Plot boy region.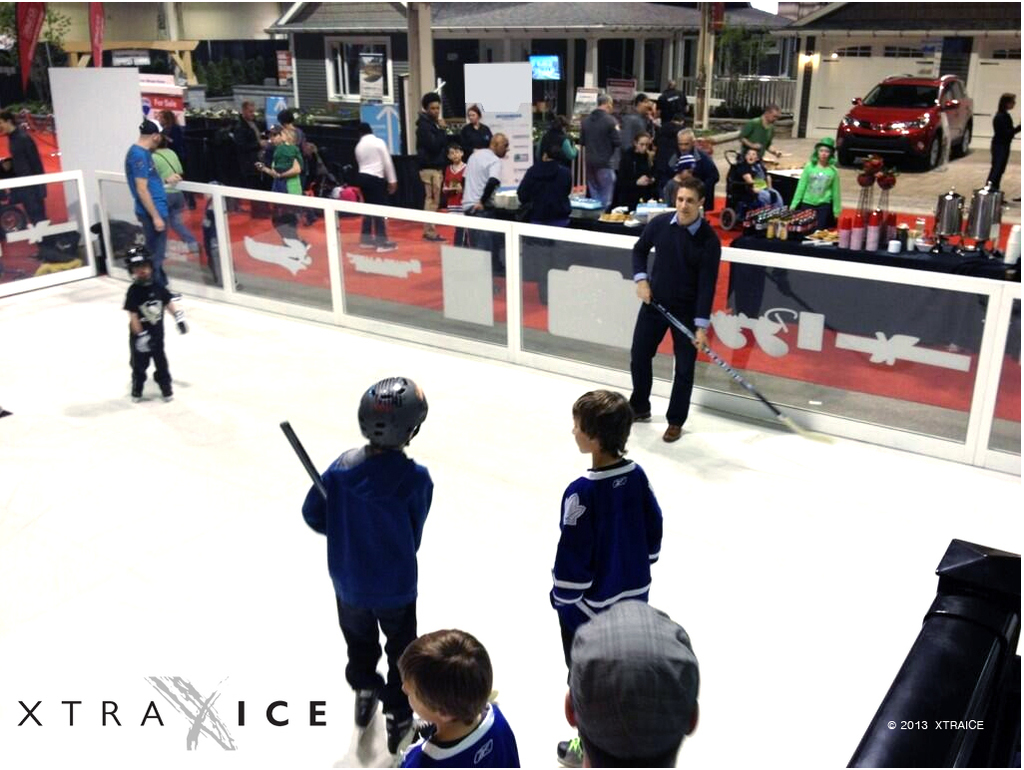
Plotted at {"x1": 289, "y1": 371, "x2": 457, "y2": 734}.
